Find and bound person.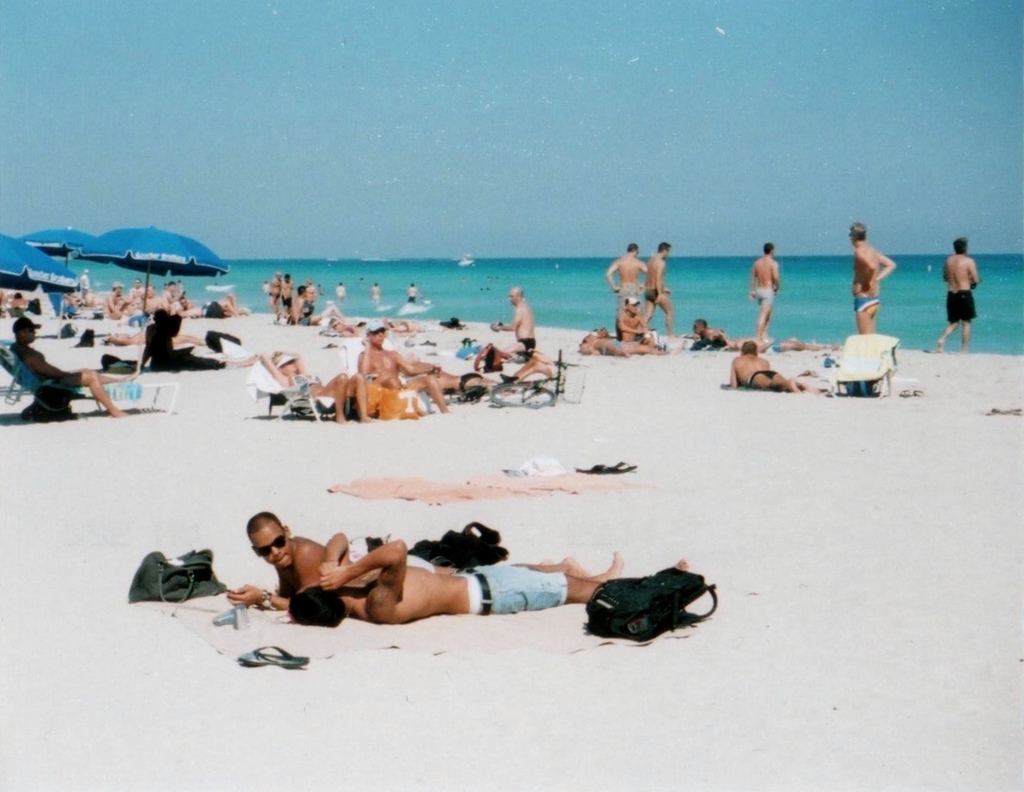
Bound: box=[745, 240, 781, 346].
